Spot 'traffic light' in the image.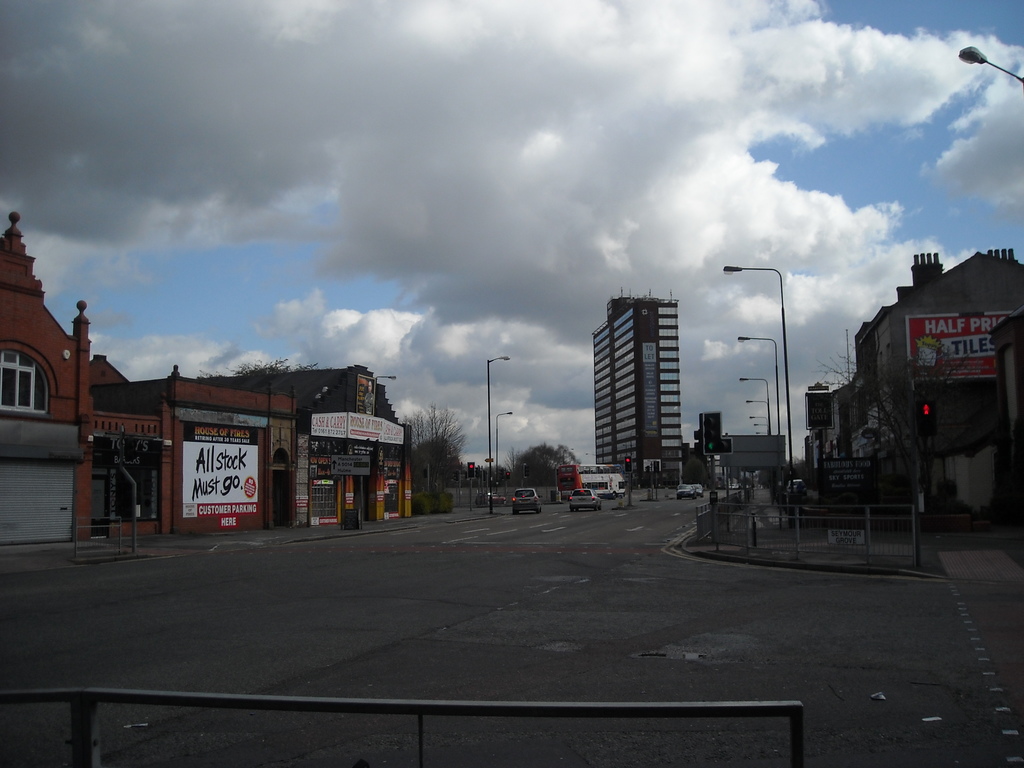
'traffic light' found at (x1=701, y1=410, x2=736, y2=456).
